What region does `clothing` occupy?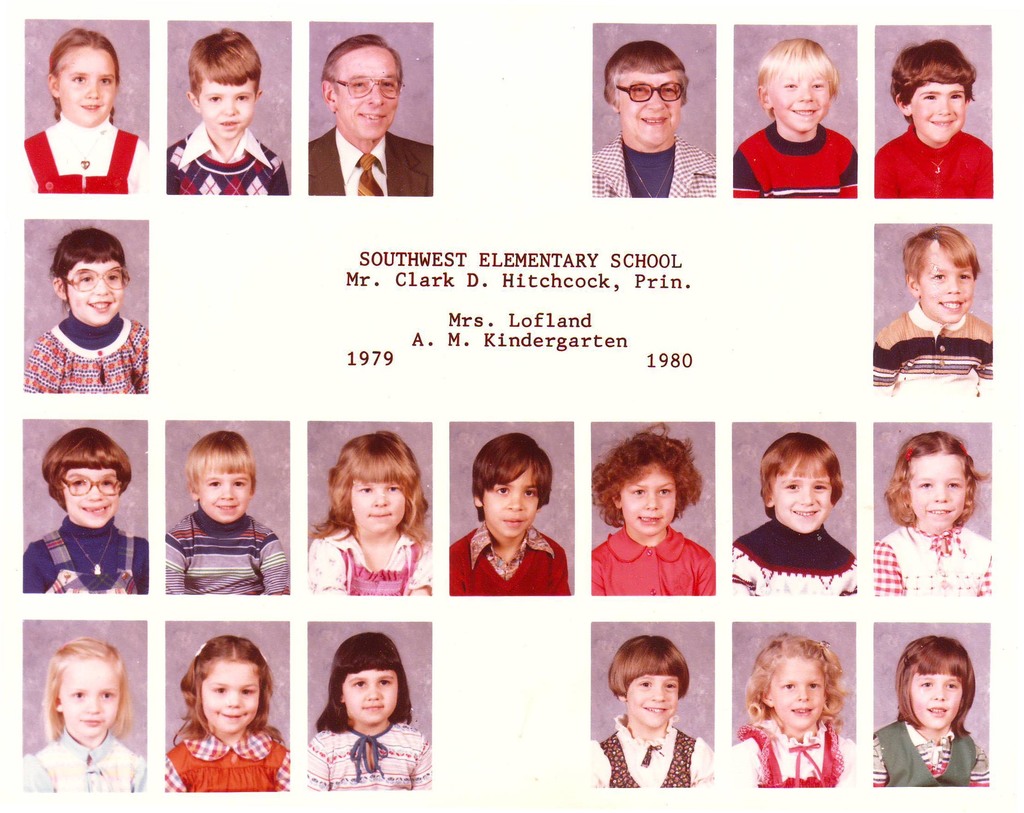
[168, 118, 291, 193].
